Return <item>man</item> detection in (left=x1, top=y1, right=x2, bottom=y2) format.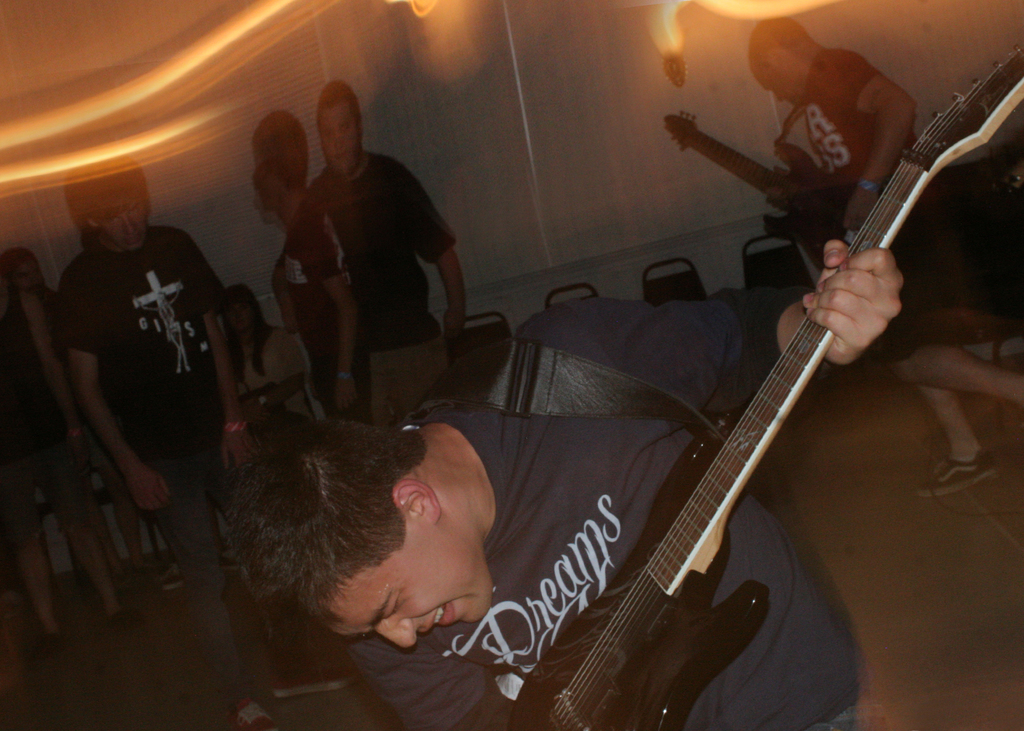
(left=232, top=239, right=904, bottom=730).
